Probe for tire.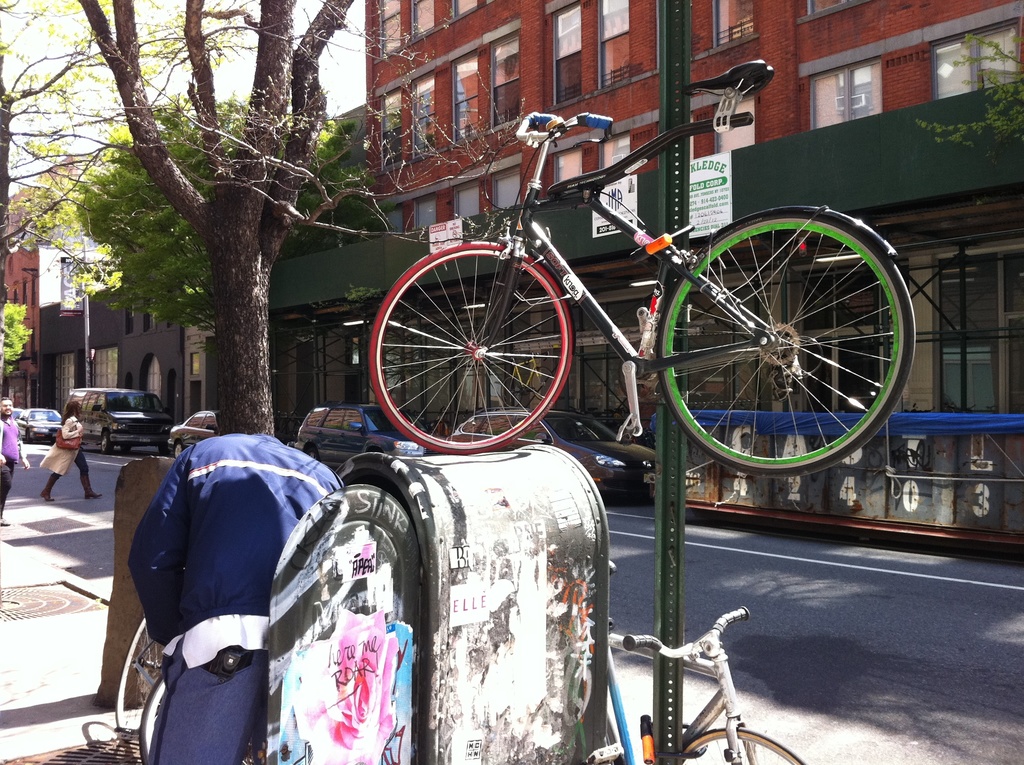
Probe result: bbox(154, 439, 168, 458).
